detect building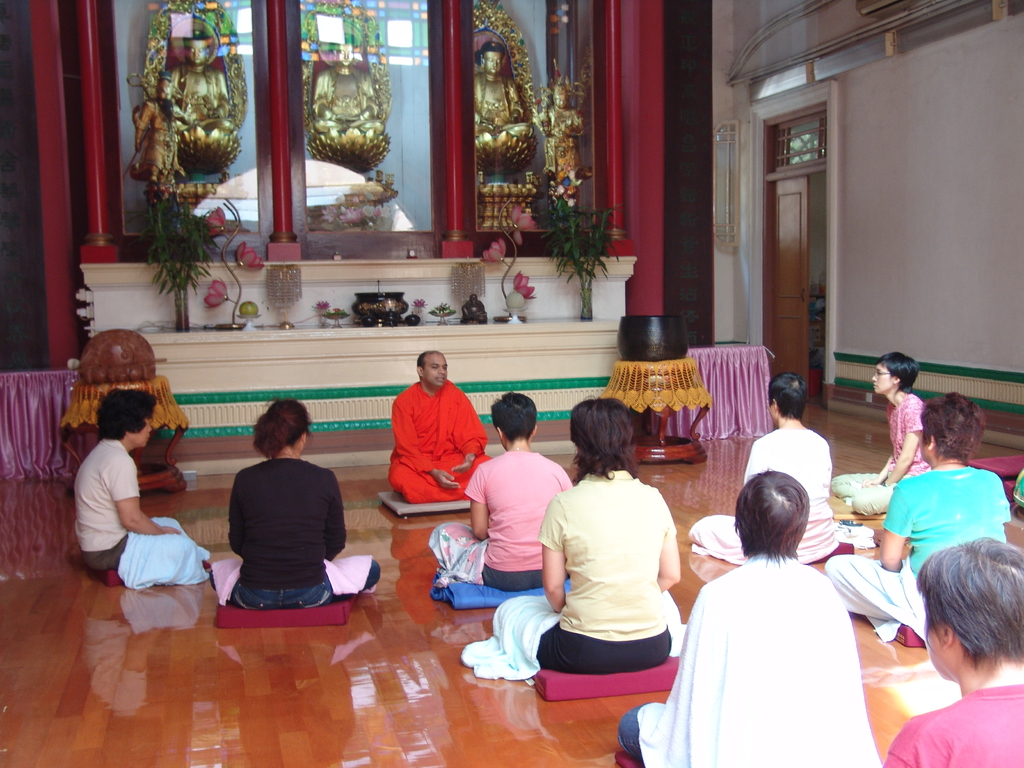
(0, 0, 1023, 767)
